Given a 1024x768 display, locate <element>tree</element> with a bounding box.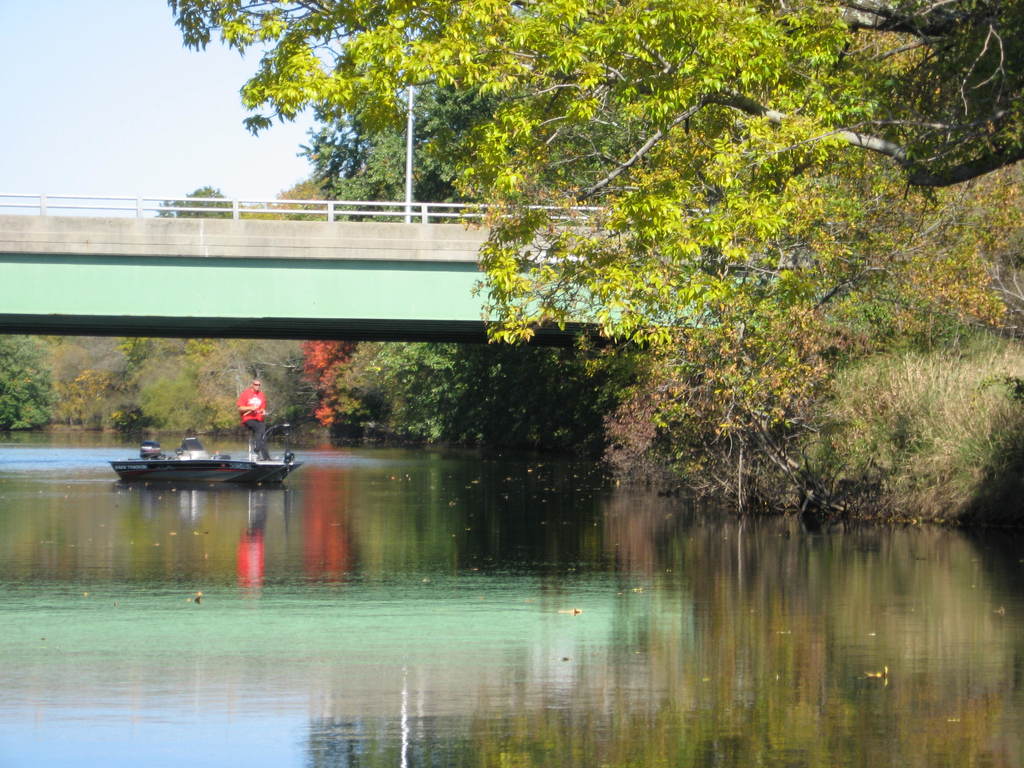
Located: [319,338,395,440].
